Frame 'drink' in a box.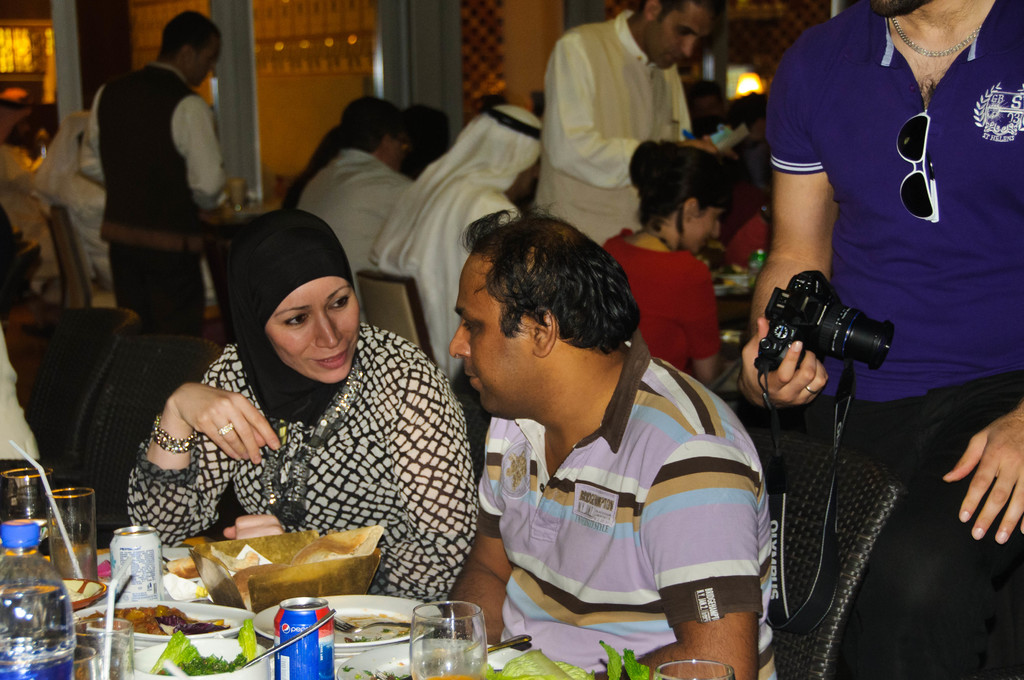
[0,577,77,679].
